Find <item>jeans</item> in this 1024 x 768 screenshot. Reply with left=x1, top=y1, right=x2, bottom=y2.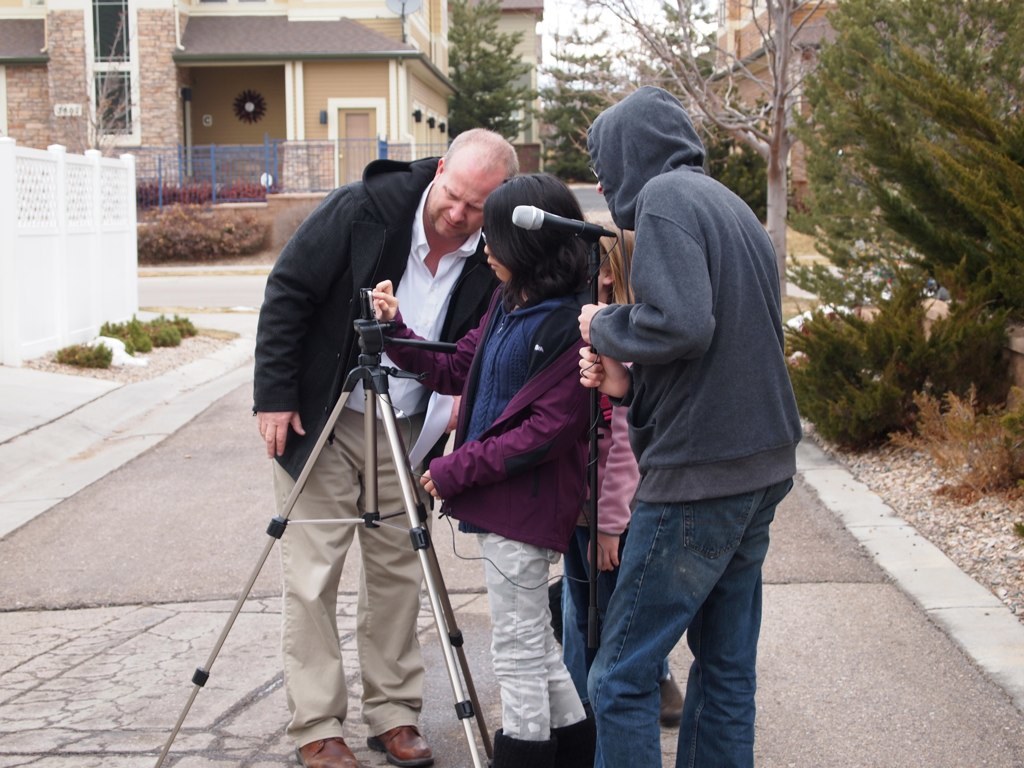
left=577, top=453, right=784, bottom=767.
